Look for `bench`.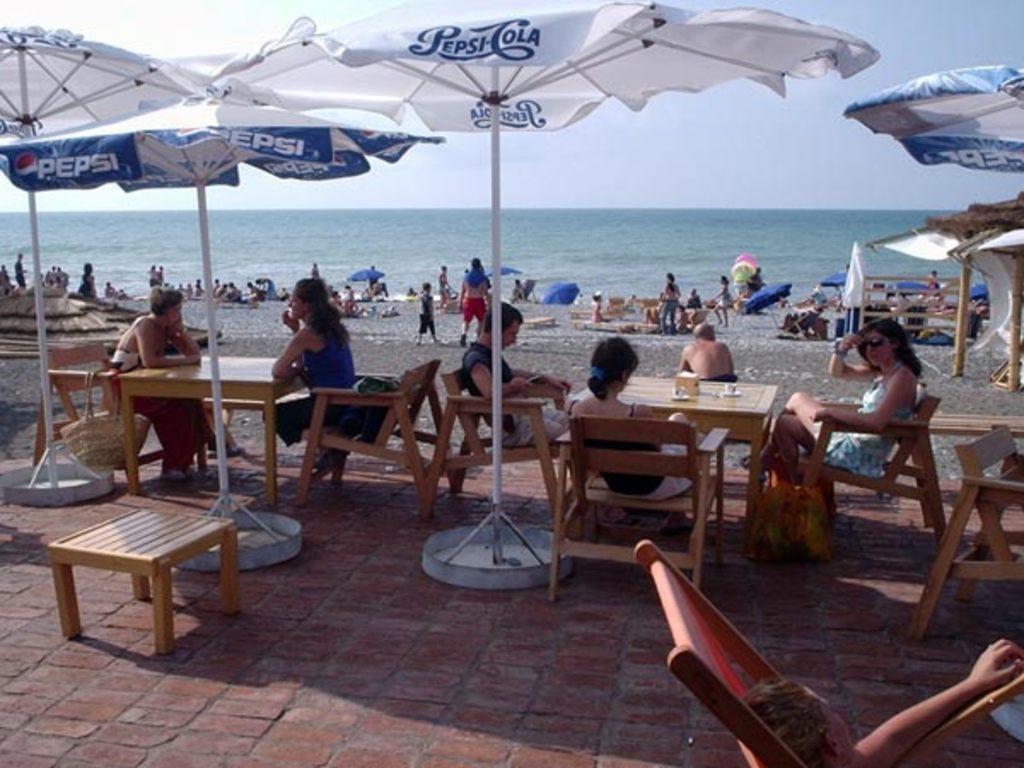
Found: BBox(730, 367, 952, 539).
